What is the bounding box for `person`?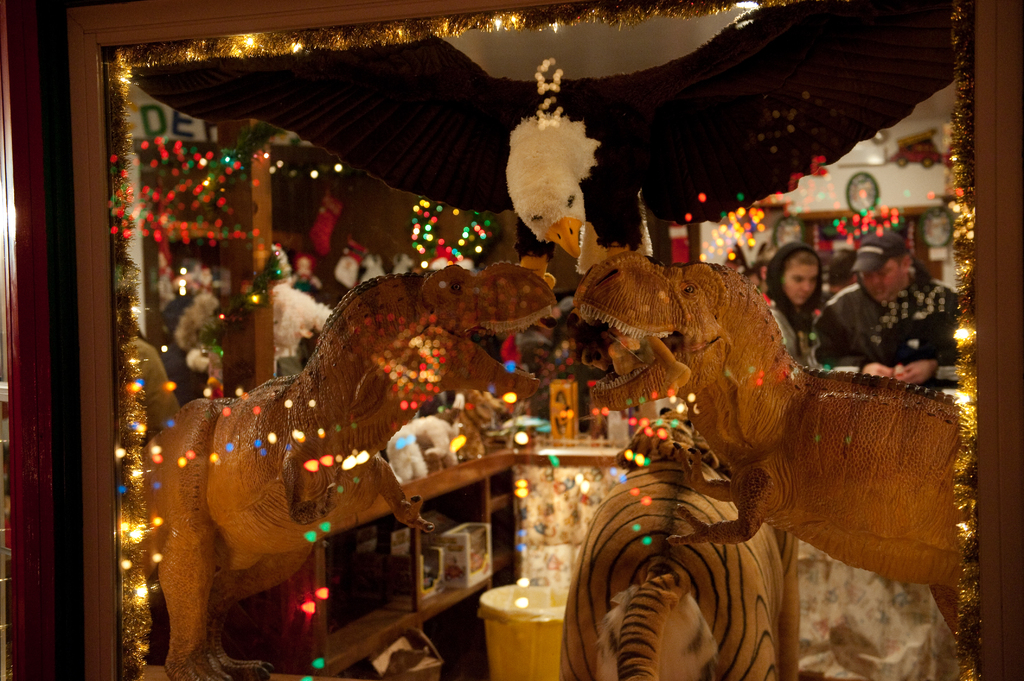
815:250:857:308.
